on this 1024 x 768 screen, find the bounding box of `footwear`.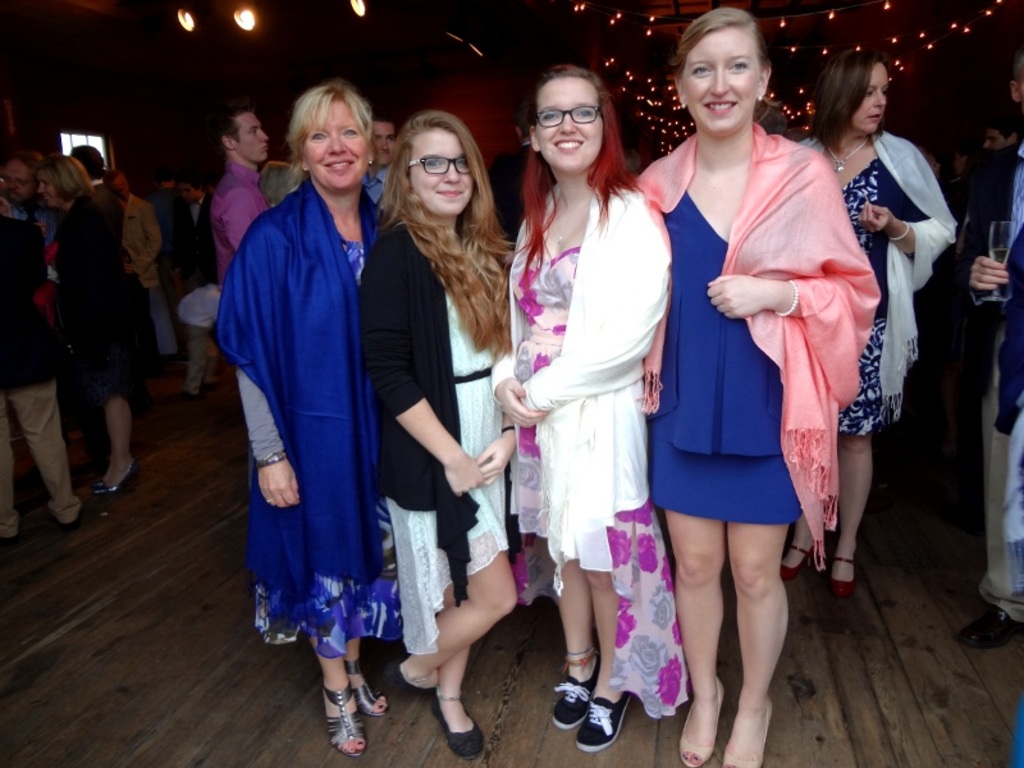
Bounding box: [left=429, top=694, right=484, bottom=759].
